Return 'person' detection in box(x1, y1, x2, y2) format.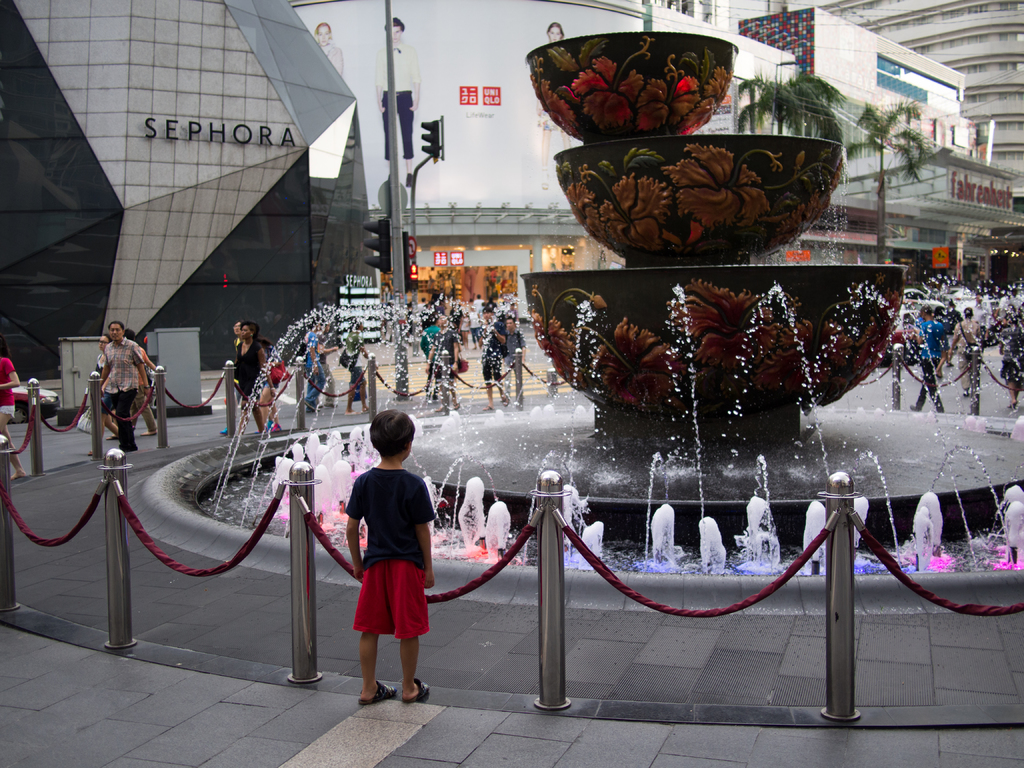
box(93, 319, 161, 449).
